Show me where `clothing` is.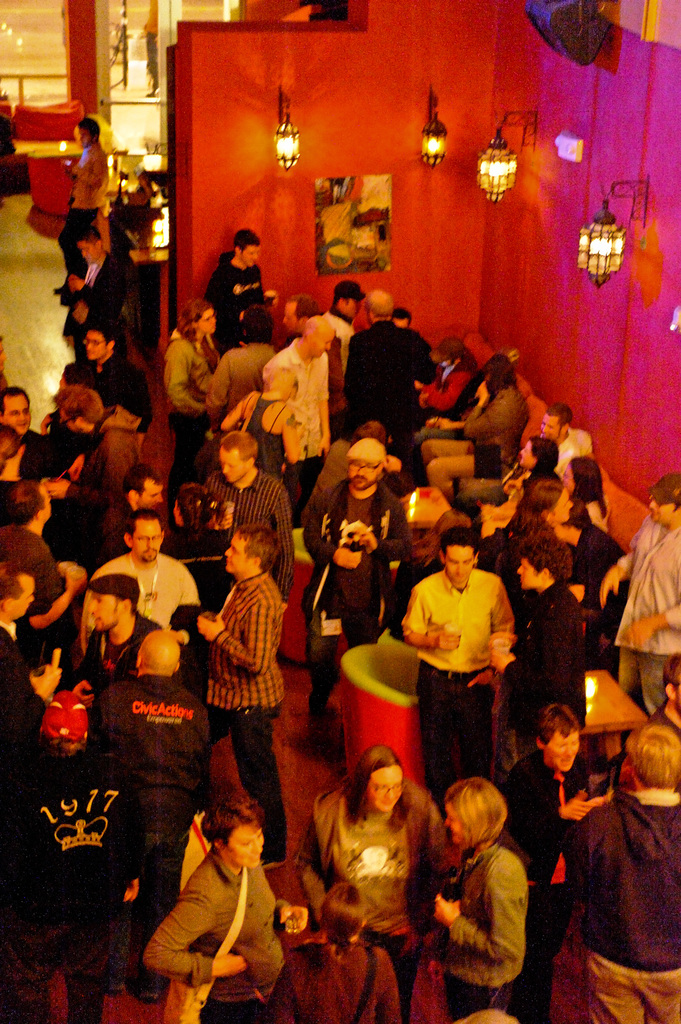
`clothing` is at (x1=362, y1=314, x2=442, y2=438).
